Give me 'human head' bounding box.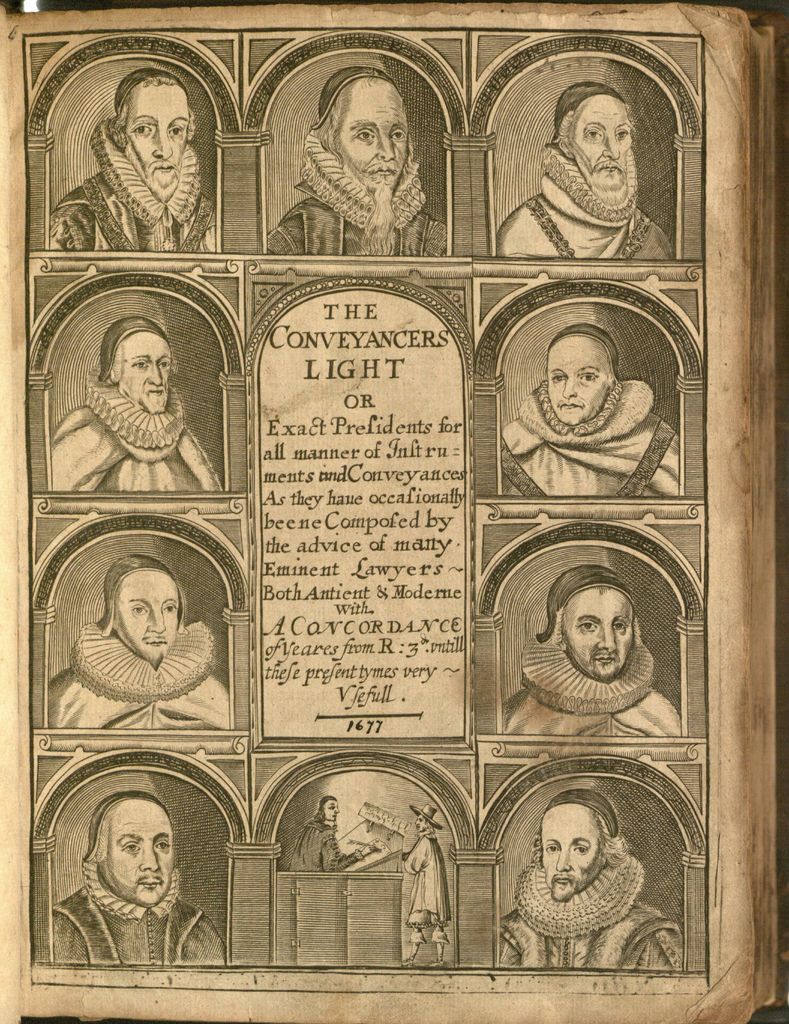
BBox(111, 71, 195, 194).
